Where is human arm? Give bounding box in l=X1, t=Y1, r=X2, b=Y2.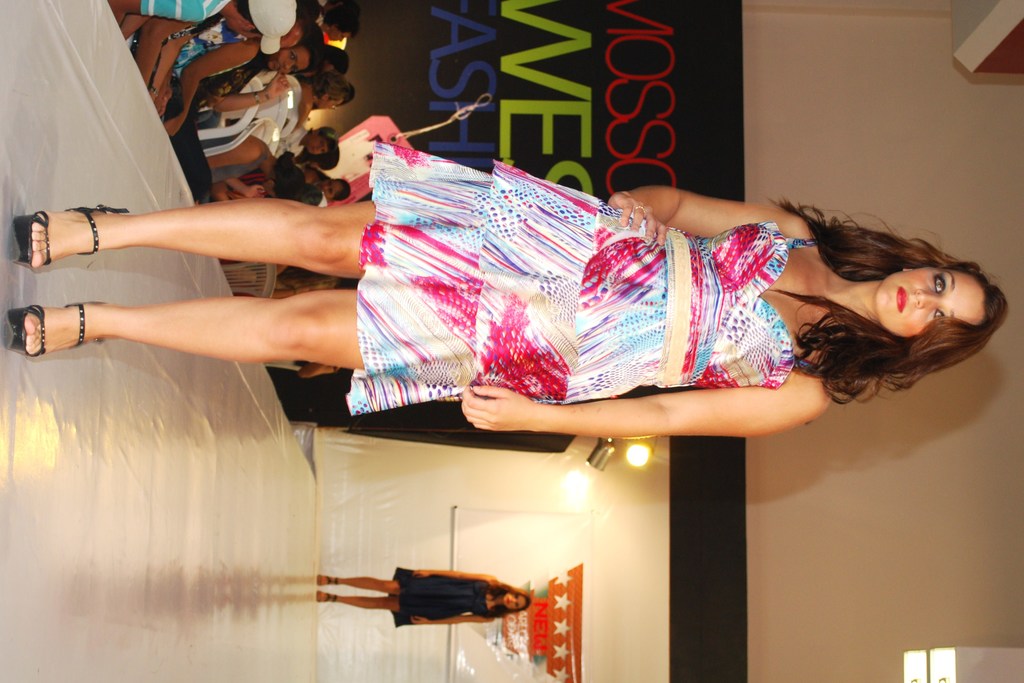
l=216, t=65, r=295, b=110.
